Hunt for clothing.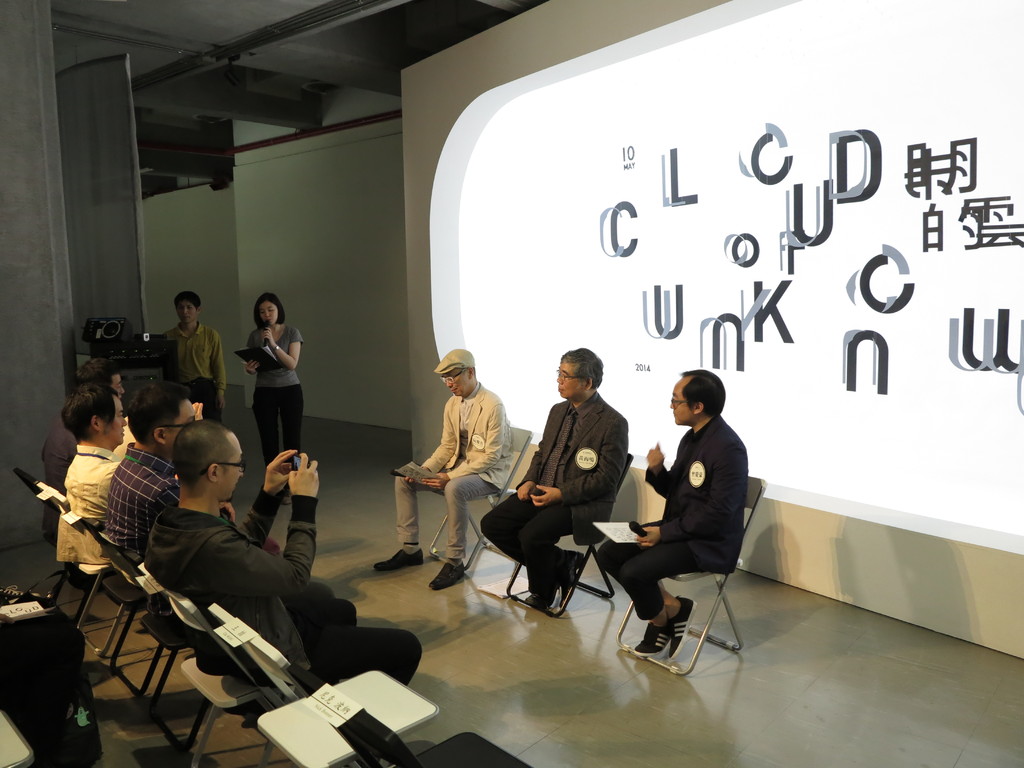
Hunted down at {"left": 592, "top": 410, "right": 753, "bottom": 625}.
